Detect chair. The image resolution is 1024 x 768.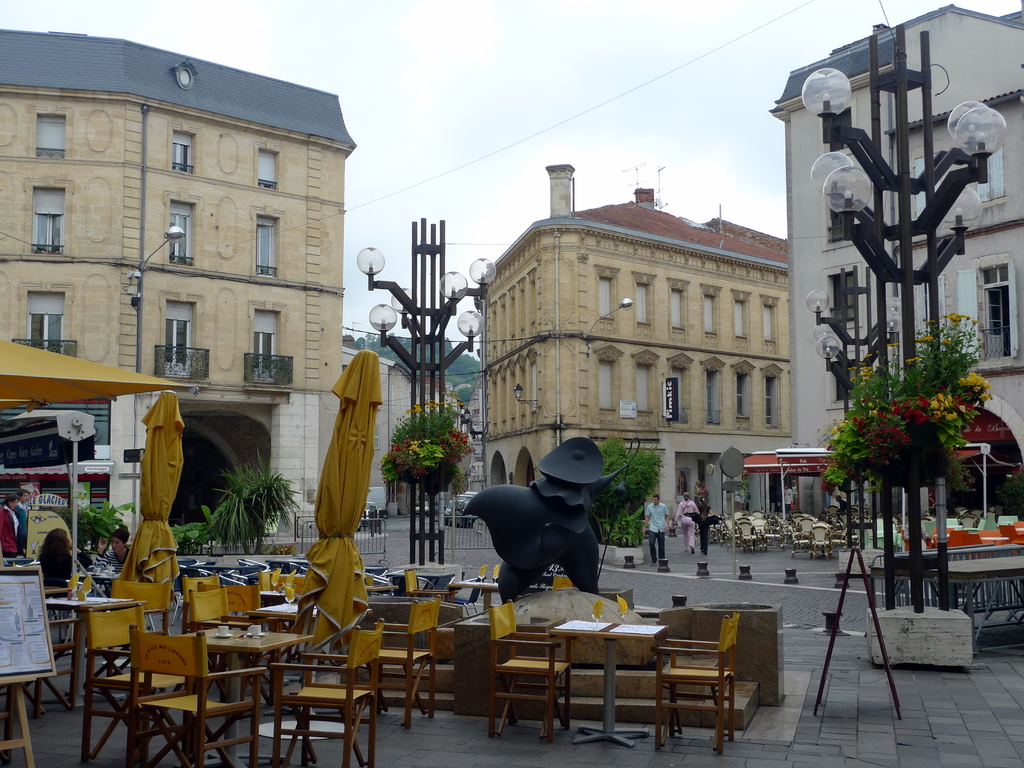
x1=267, y1=620, x2=387, y2=767.
